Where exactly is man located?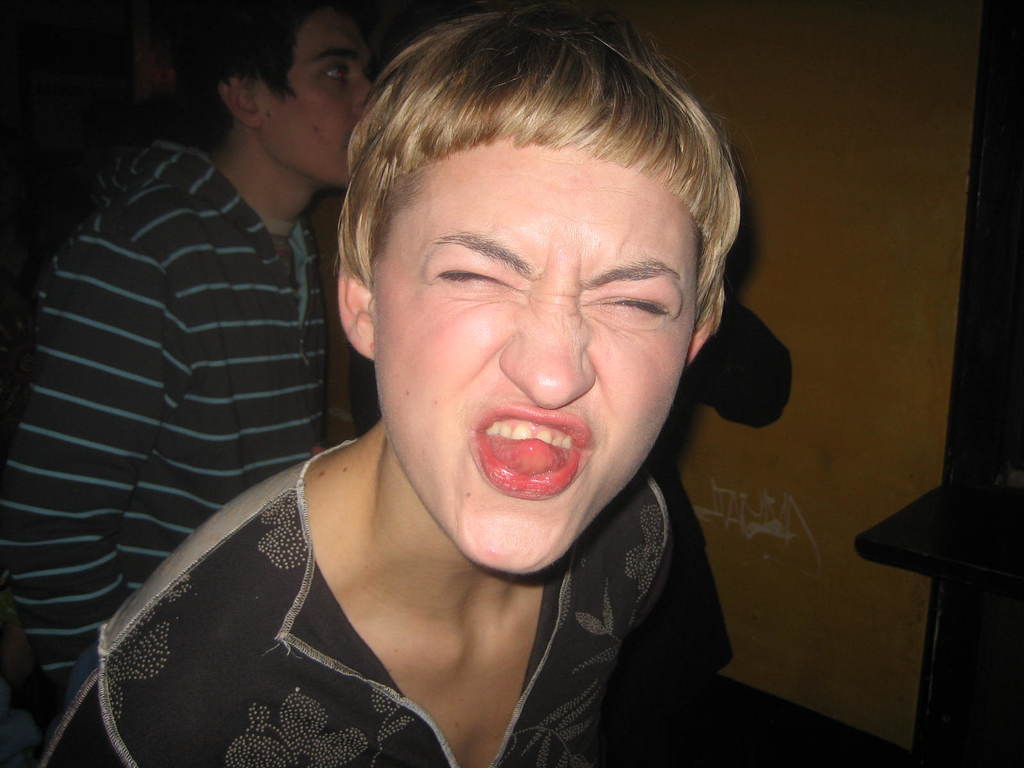
Its bounding box is bbox=(0, 0, 410, 751).
